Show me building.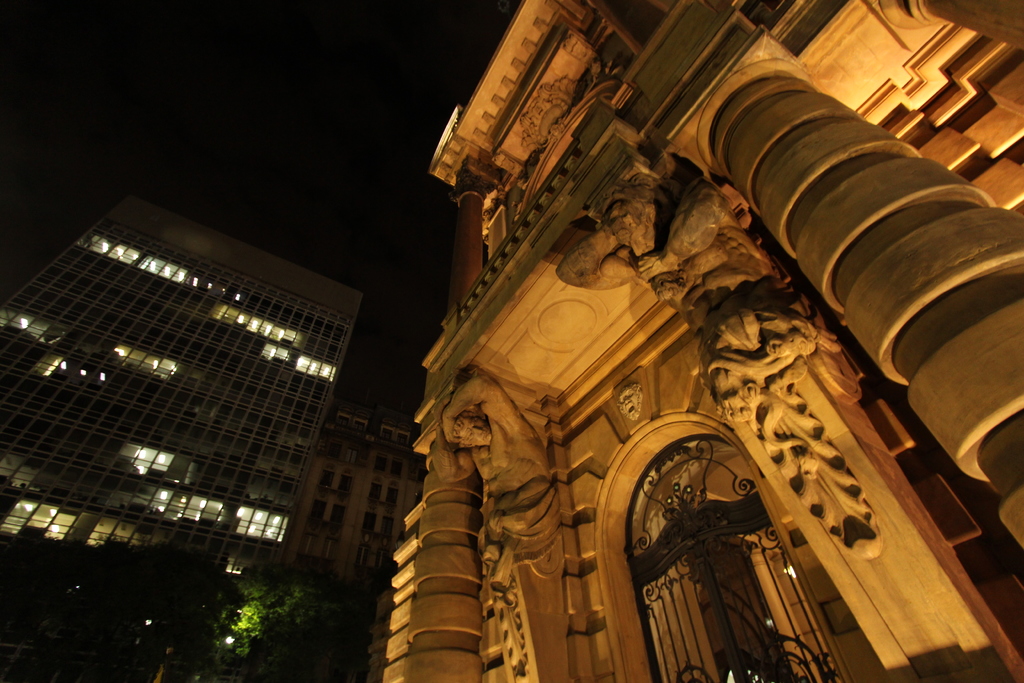
building is here: (left=378, top=0, right=1023, bottom=682).
